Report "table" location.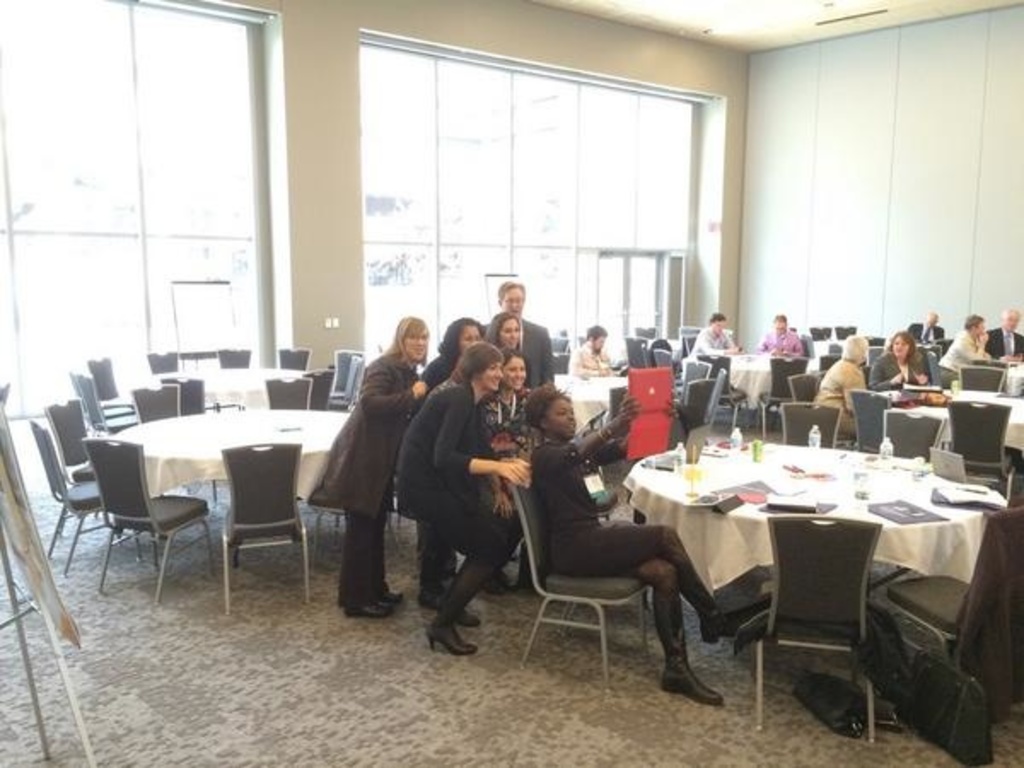
Report: region(152, 367, 312, 411).
